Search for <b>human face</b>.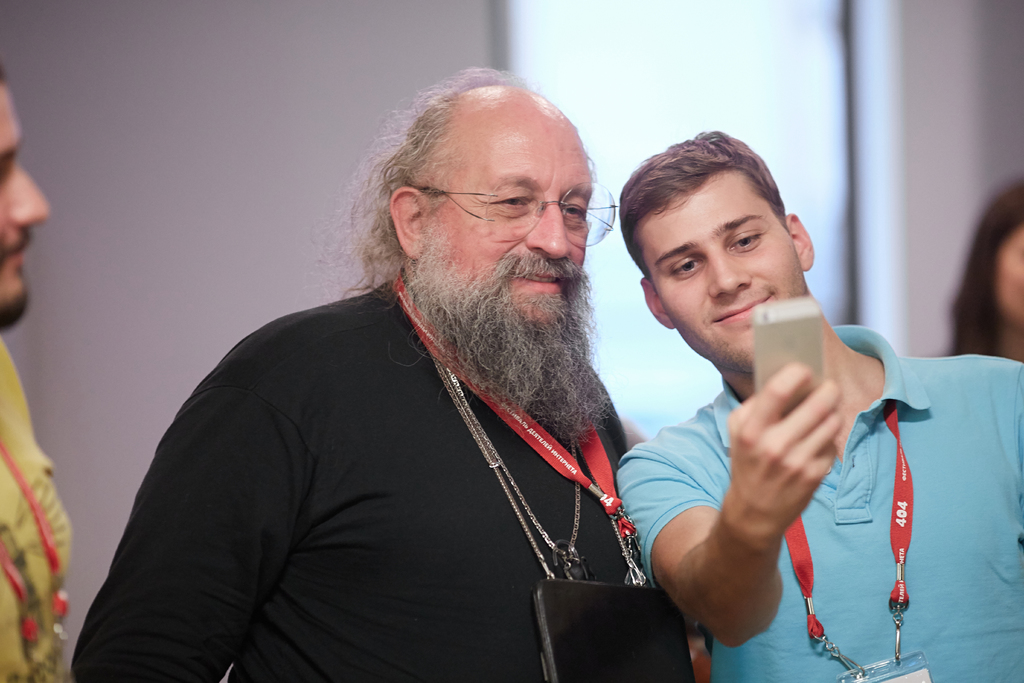
Found at (992, 221, 1023, 327).
